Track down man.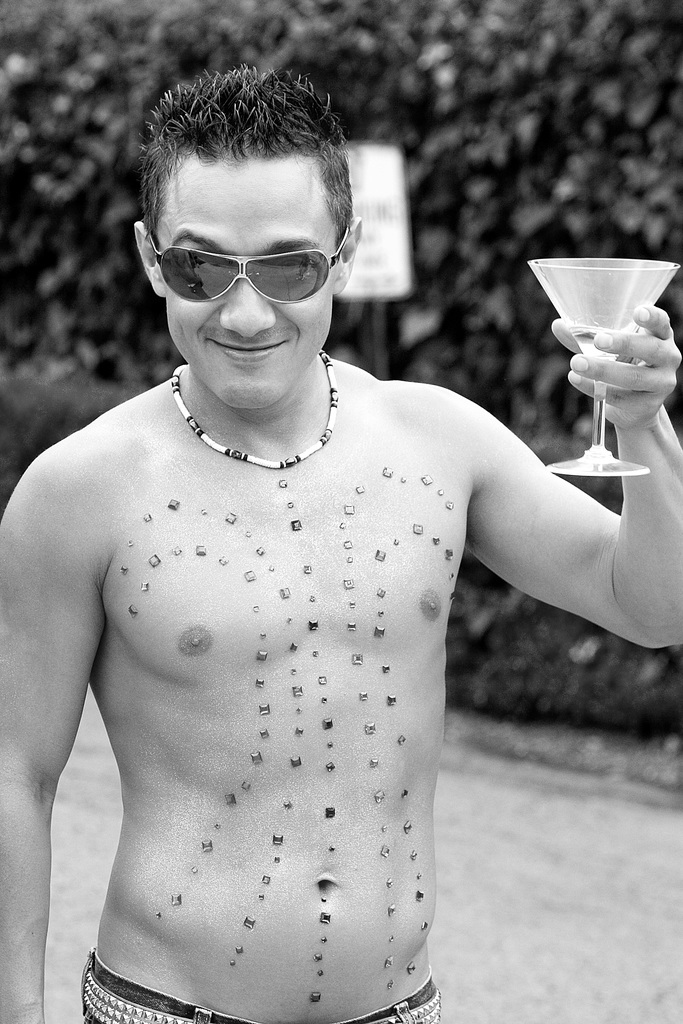
Tracked to BBox(33, 71, 640, 987).
